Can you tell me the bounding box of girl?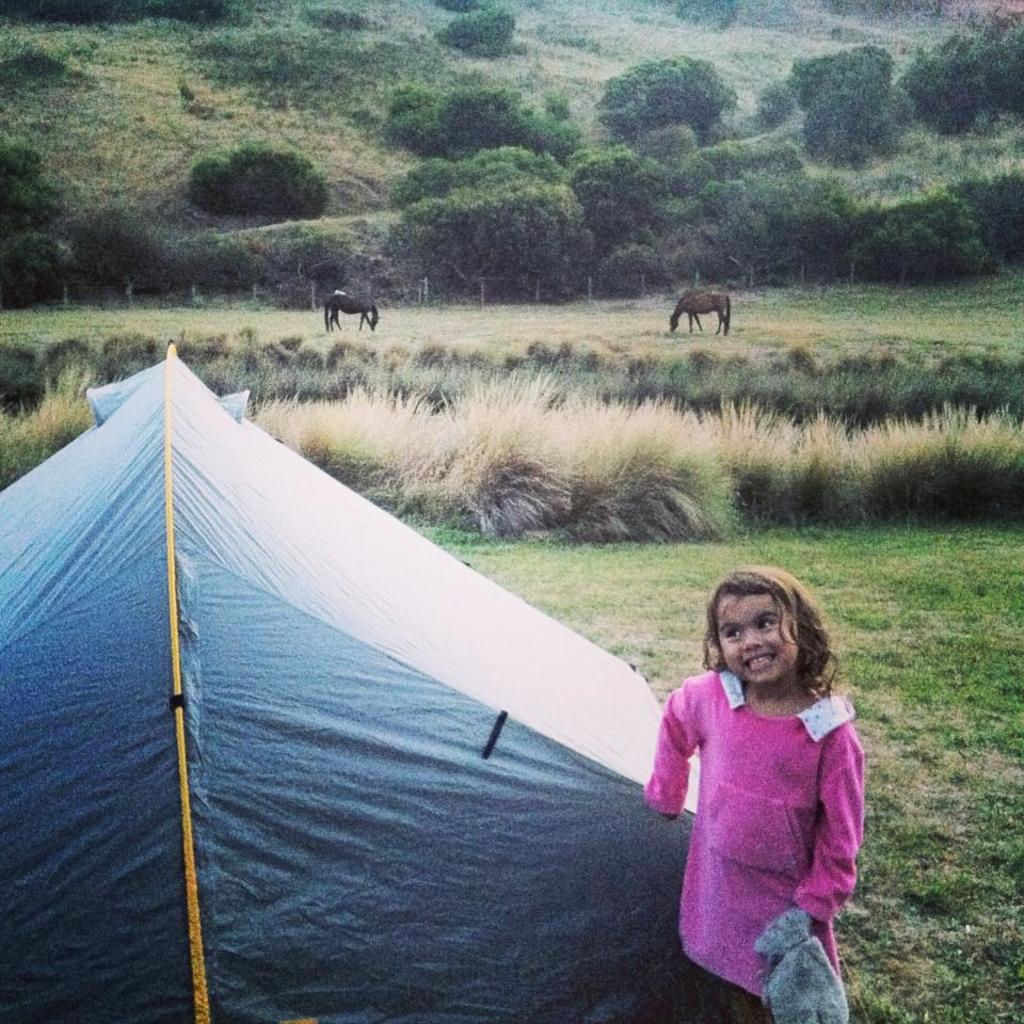
[633, 569, 867, 1023].
